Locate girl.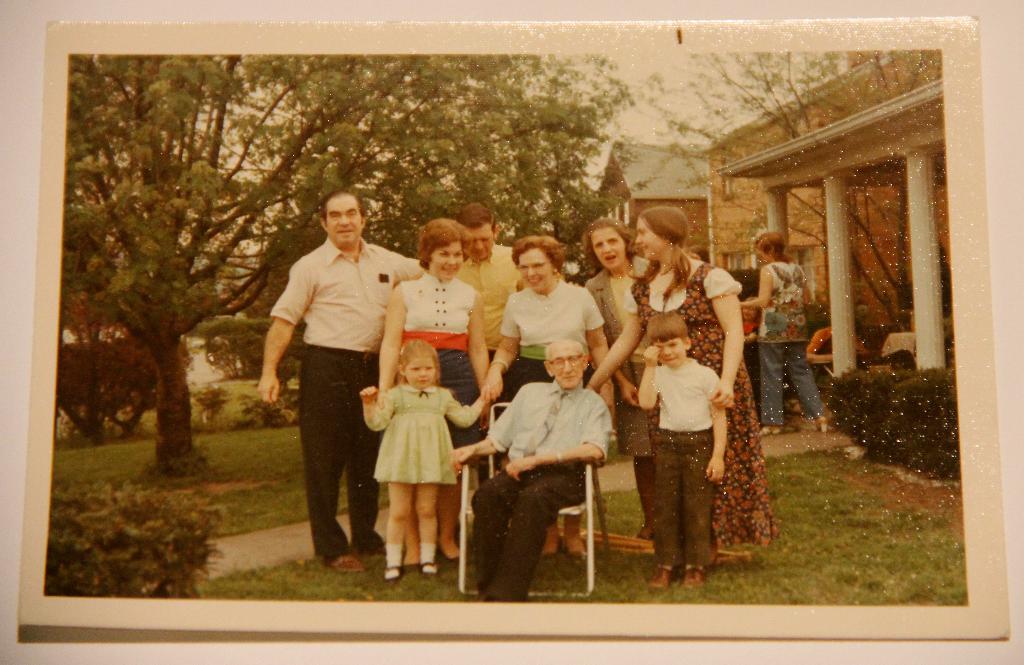
Bounding box: rect(739, 230, 829, 436).
